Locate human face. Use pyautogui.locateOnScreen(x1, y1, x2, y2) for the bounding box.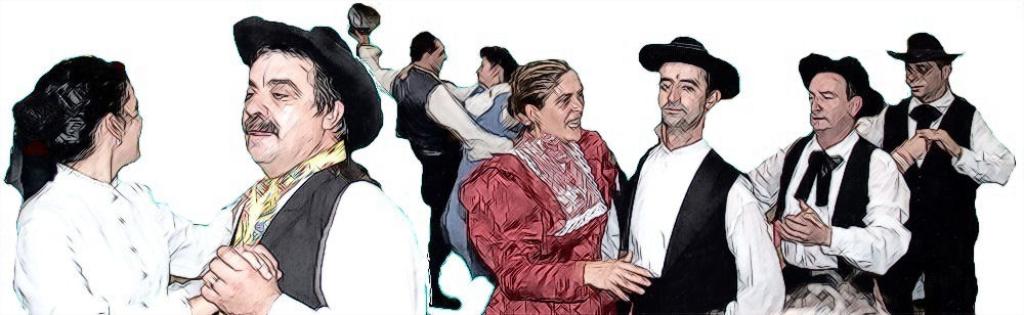
pyautogui.locateOnScreen(905, 59, 941, 99).
